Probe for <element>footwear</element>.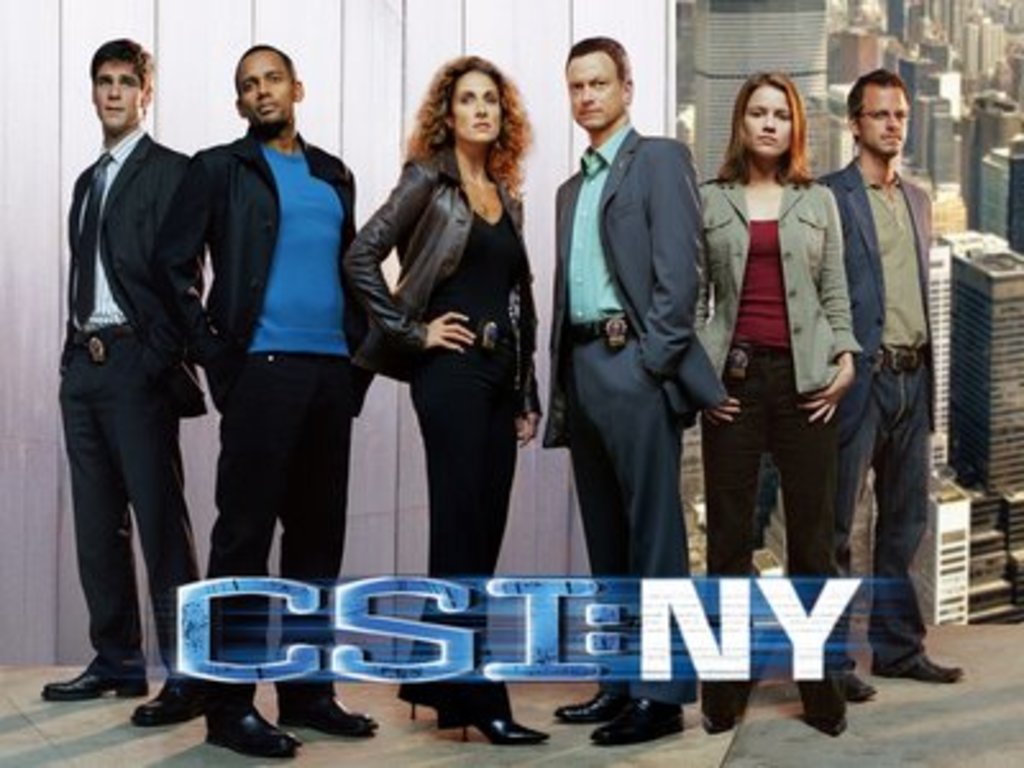
Probe result: x1=410, y1=696, x2=456, y2=727.
